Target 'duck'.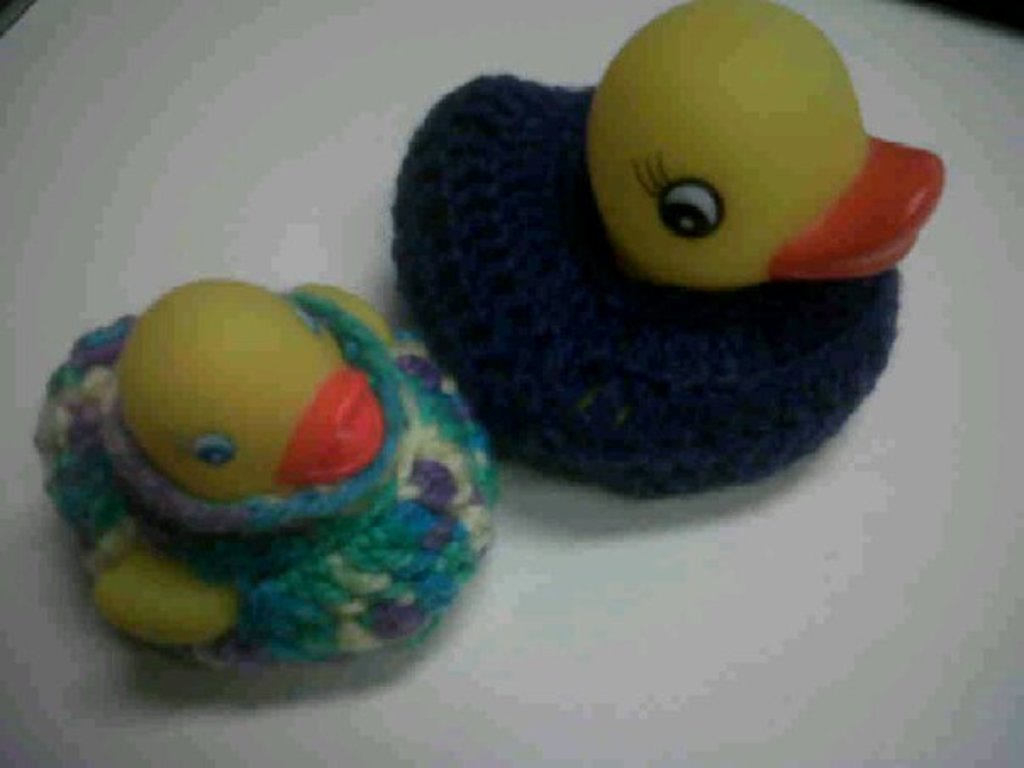
Target region: (32,271,502,666).
